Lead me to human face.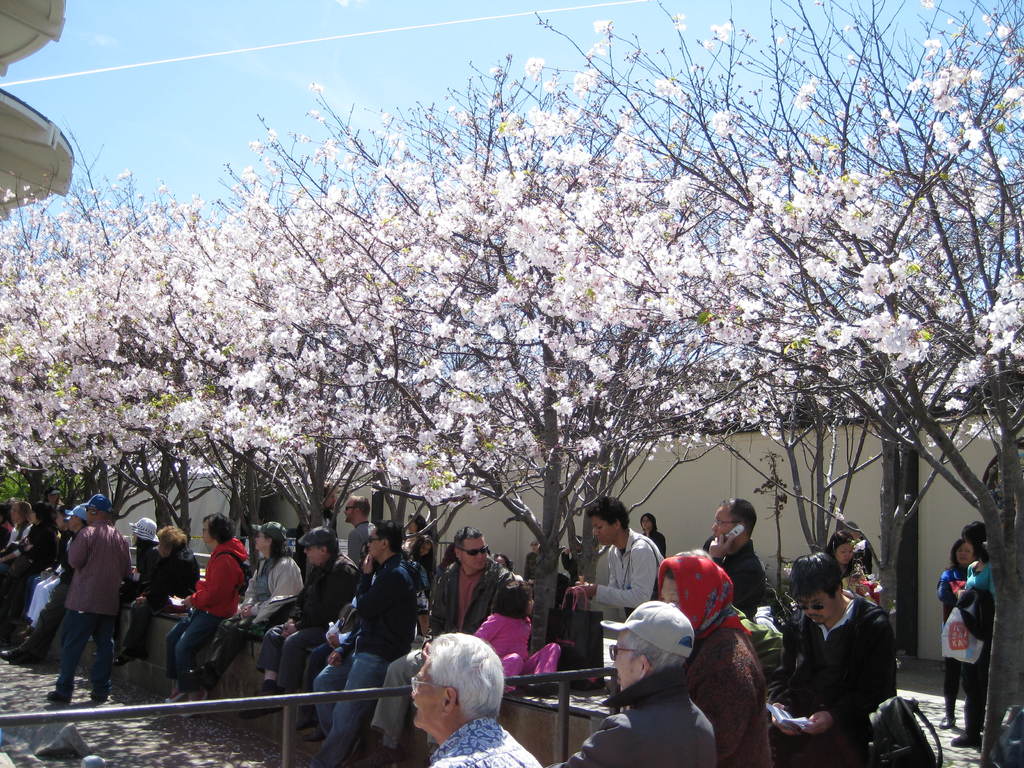
Lead to bbox=(458, 540, 483, 572).
